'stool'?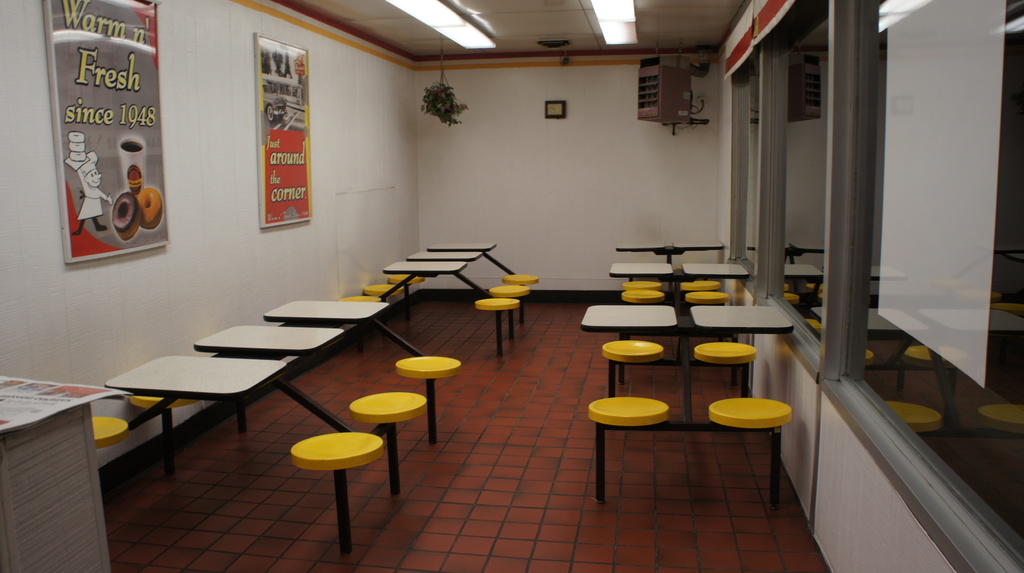
region(602, 343, 664, 396)
